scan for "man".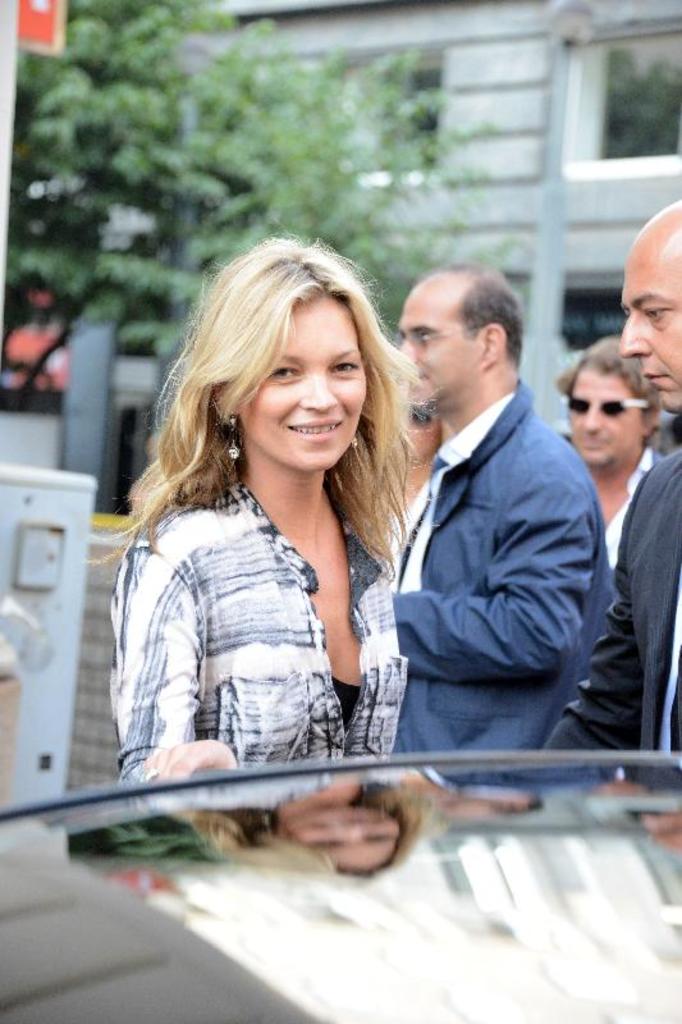
Scan result: bbox(511, 196, 681, 782).
